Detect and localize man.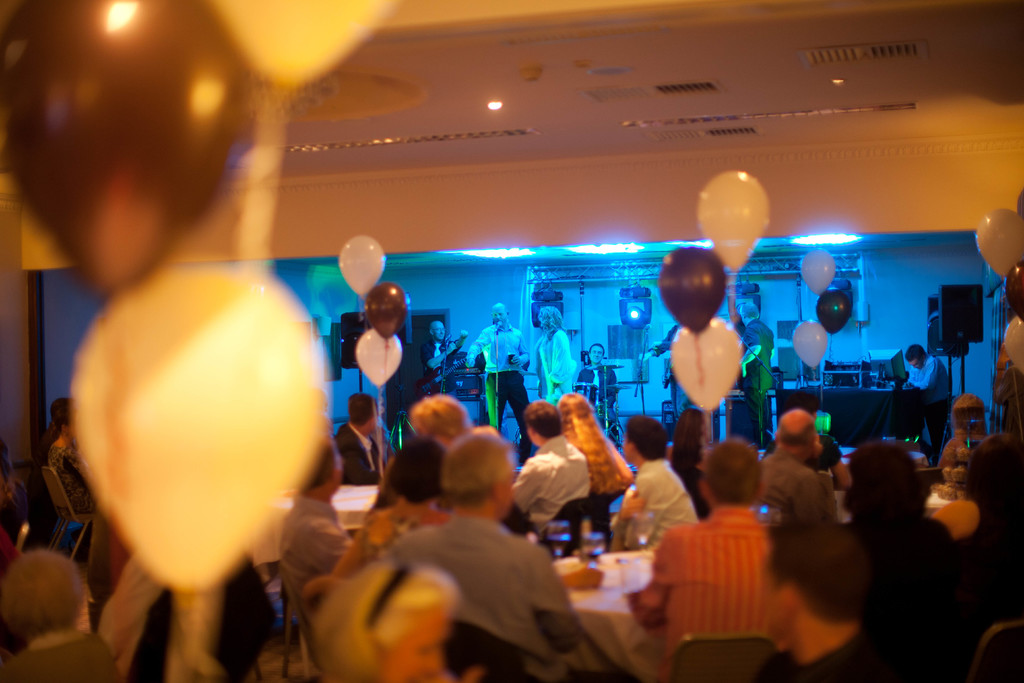
Localized at <bbox>764, 526, 892, 682</bbox>.
